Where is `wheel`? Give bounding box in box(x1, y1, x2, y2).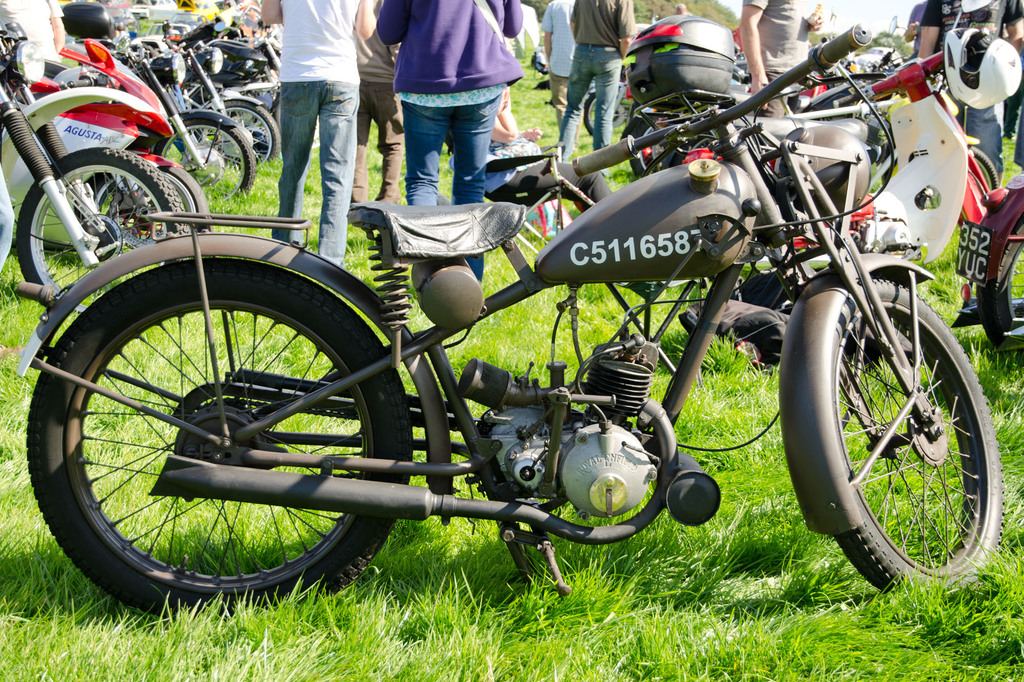
box(974, 171, 1023, 346).
